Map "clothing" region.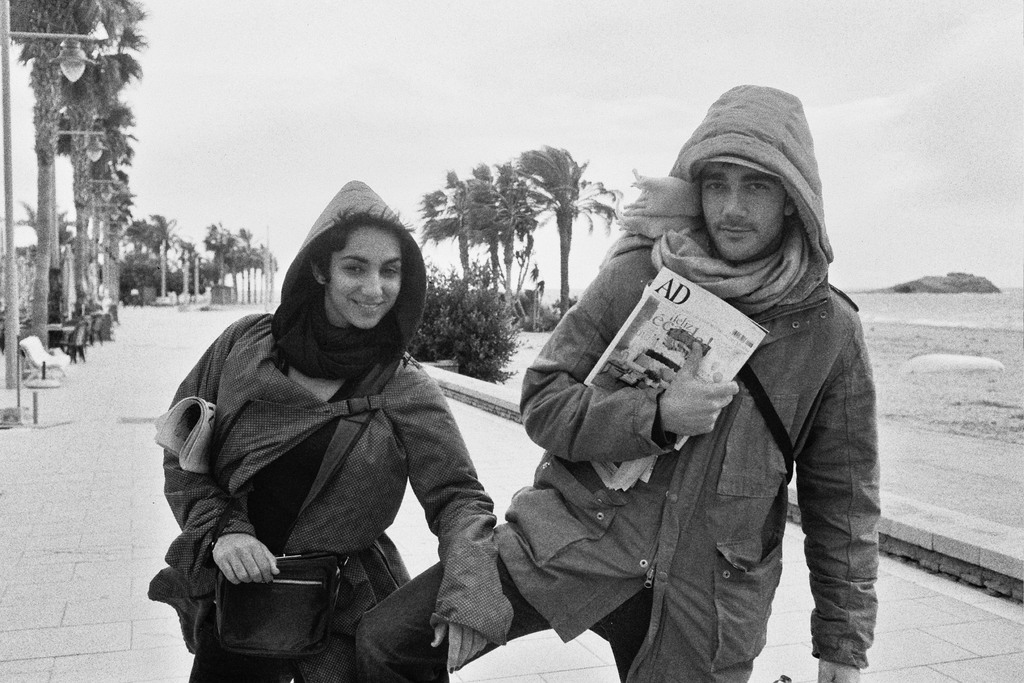
Mapped to (354,85,883,682).
